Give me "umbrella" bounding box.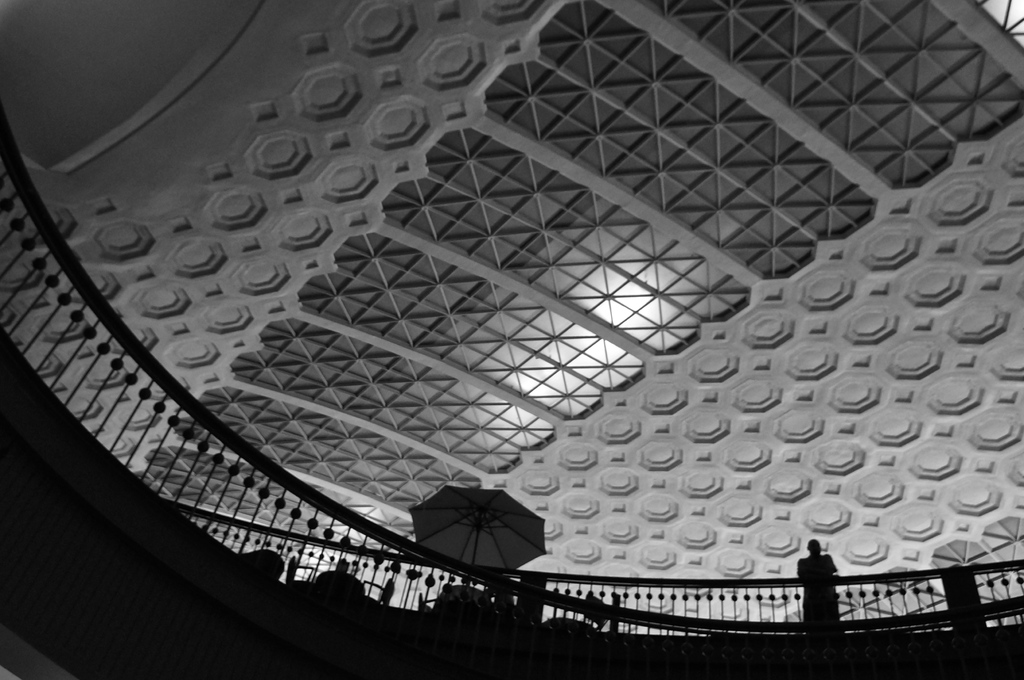
(411,489,564,583).
